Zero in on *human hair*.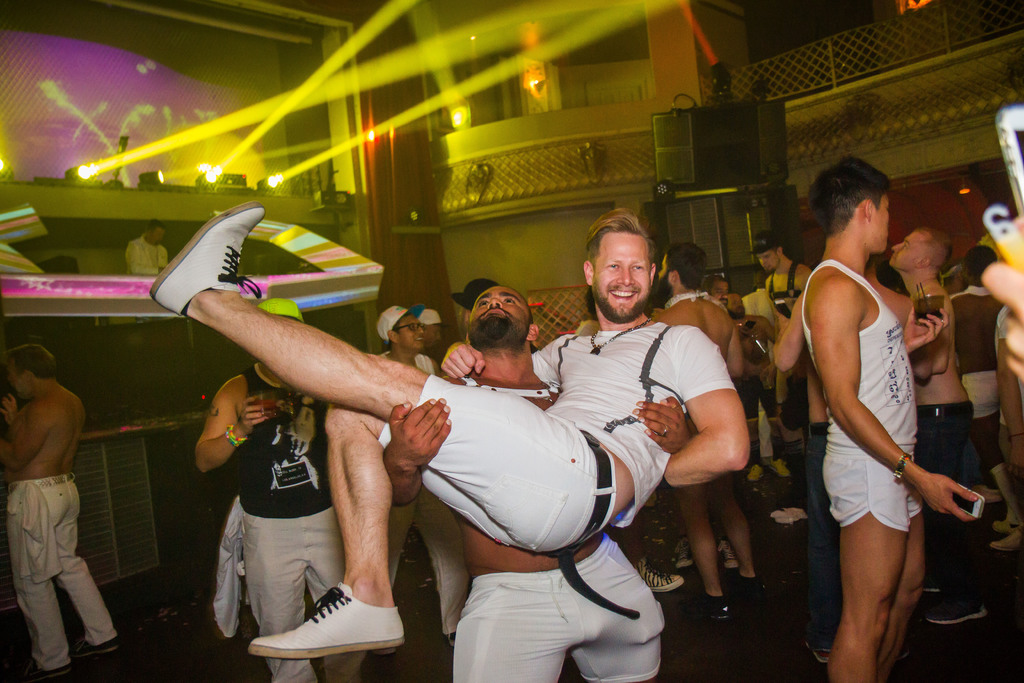
Zeroed in: left=816, top=161, right=908, bottom=255.
